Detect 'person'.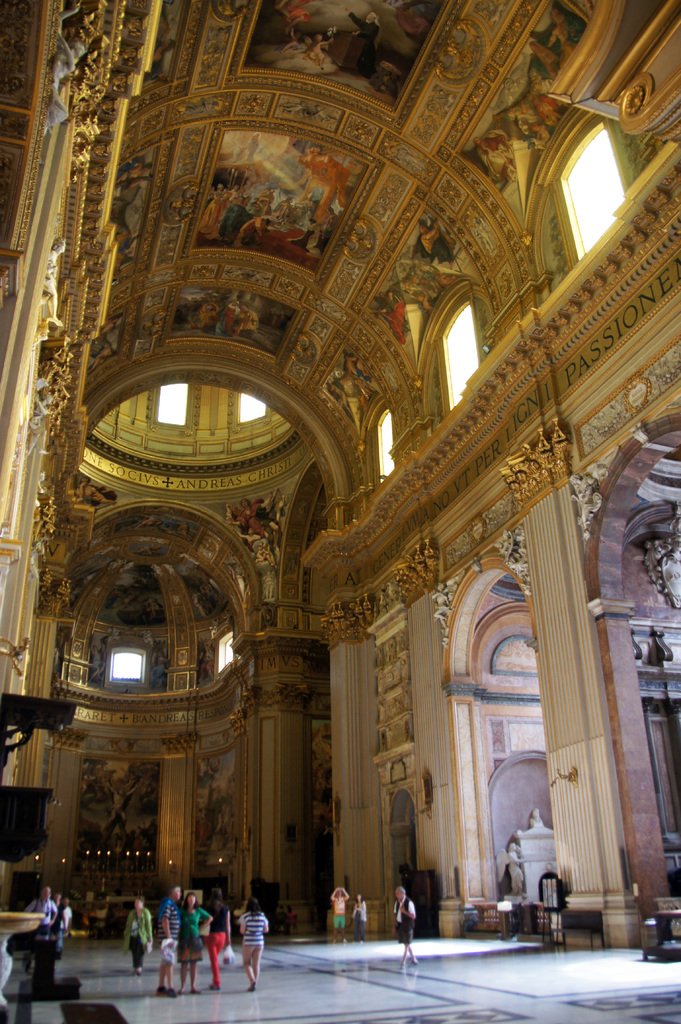
Detected at select_region(397, 886, 420, 966).
